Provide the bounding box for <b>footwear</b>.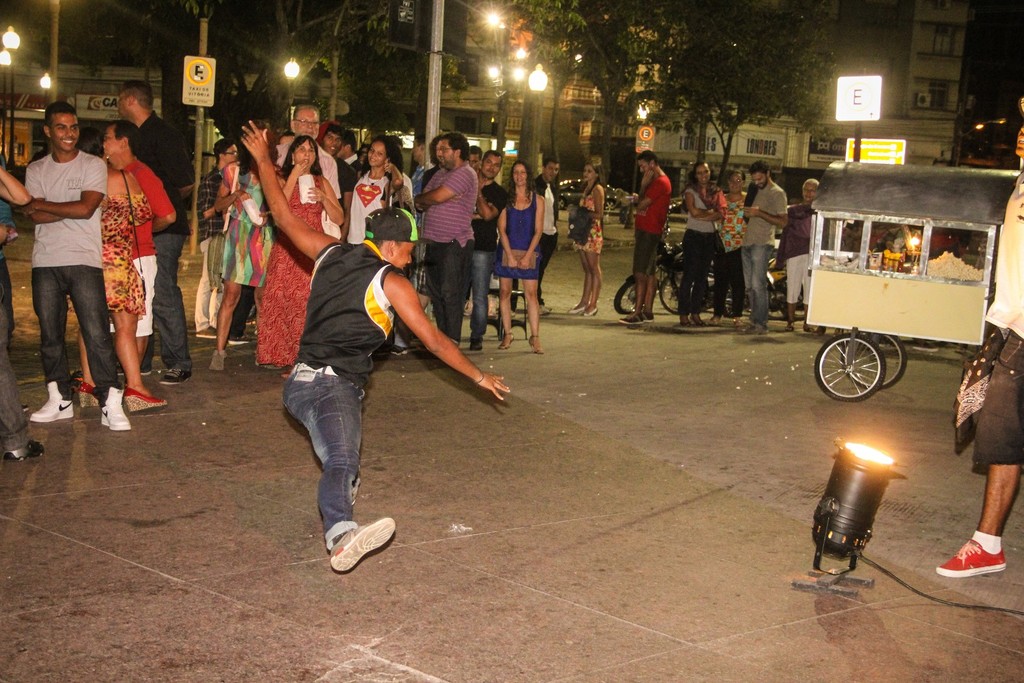
box=[225, 334, 250, 346].
